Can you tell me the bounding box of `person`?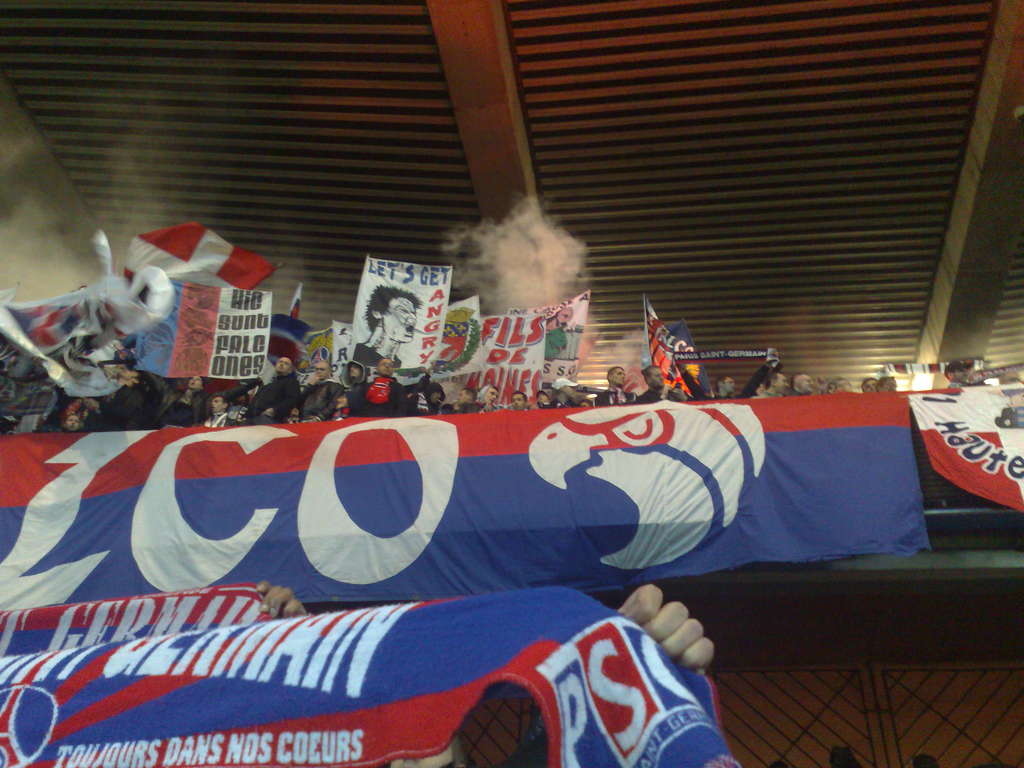
349 281 428 369.
